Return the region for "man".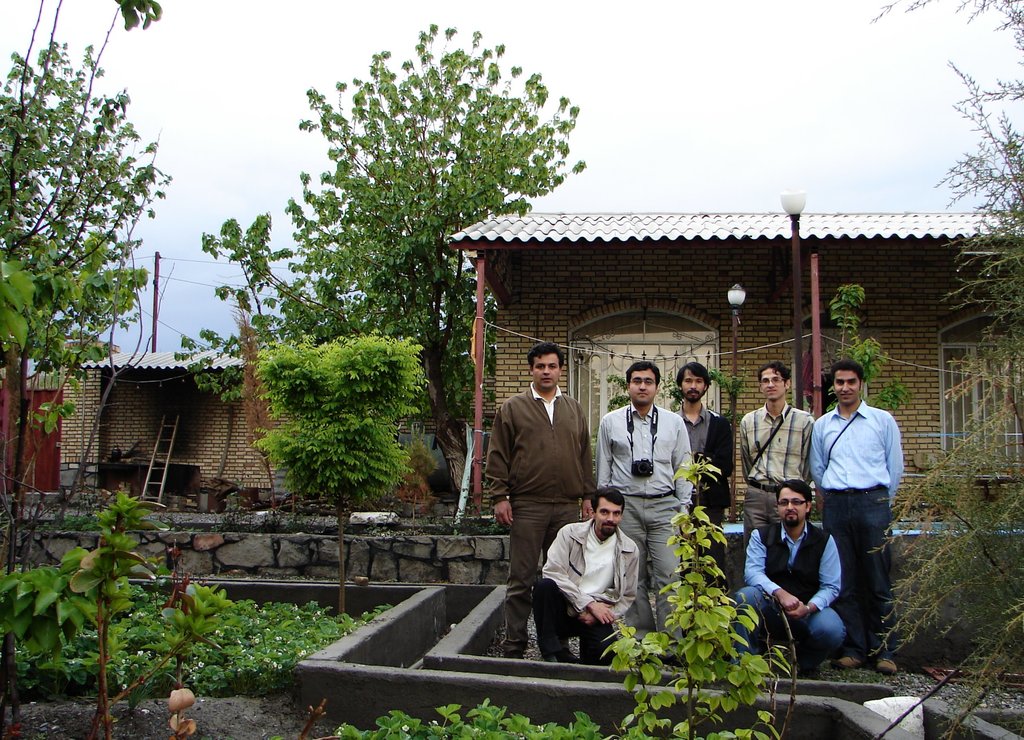
bbox=[482, 339, 595, 662].
